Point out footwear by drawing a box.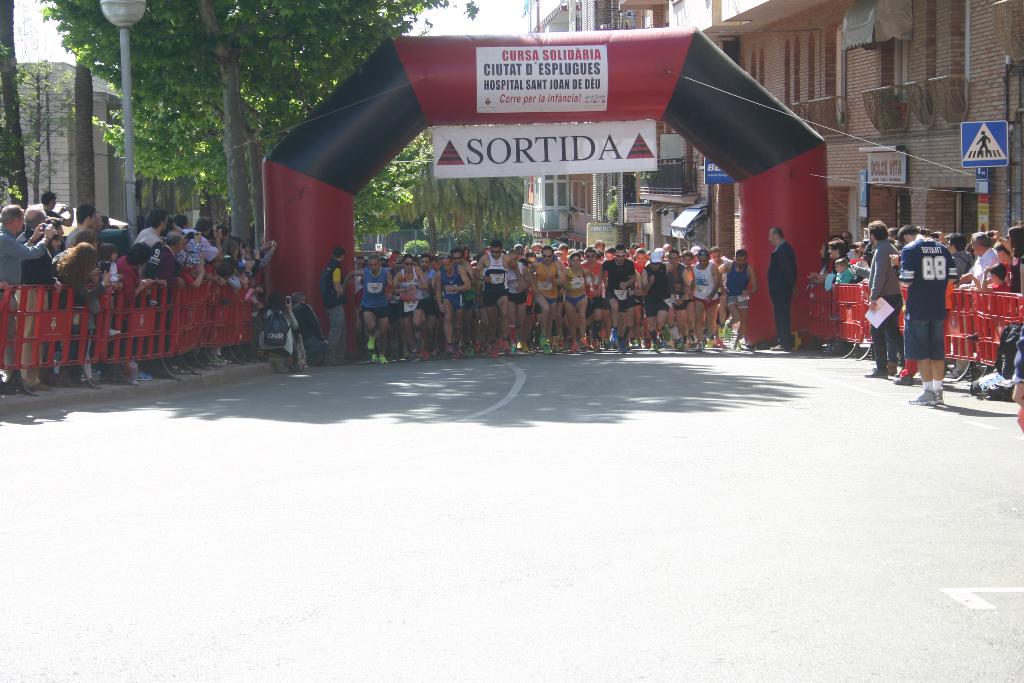
BBox(323, 358, 346, 367).
